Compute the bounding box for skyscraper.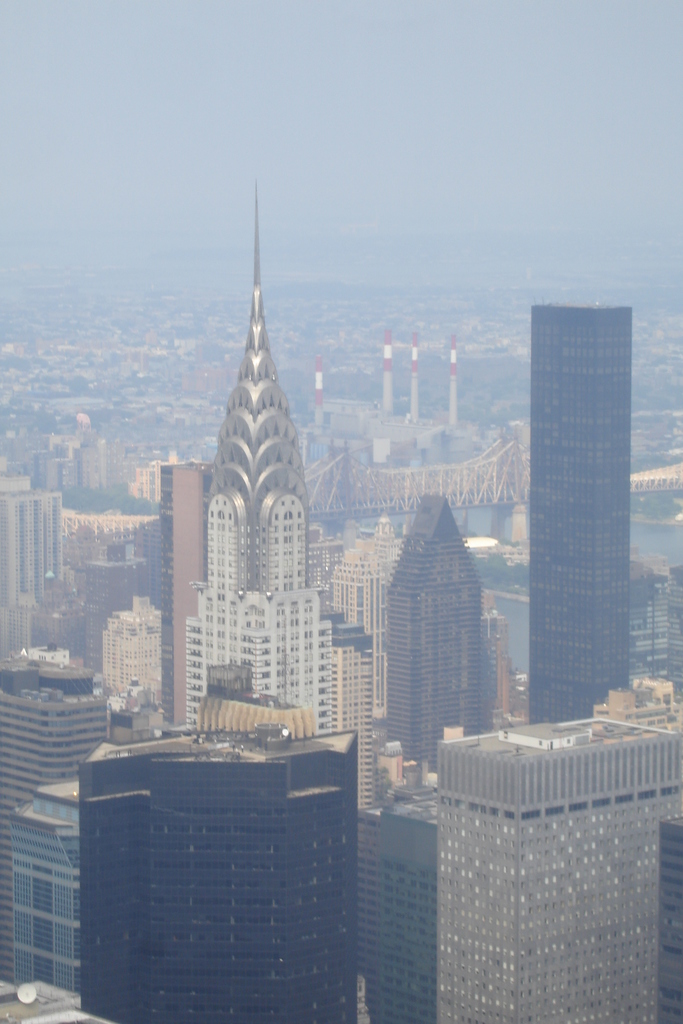
413 326 423 424.
